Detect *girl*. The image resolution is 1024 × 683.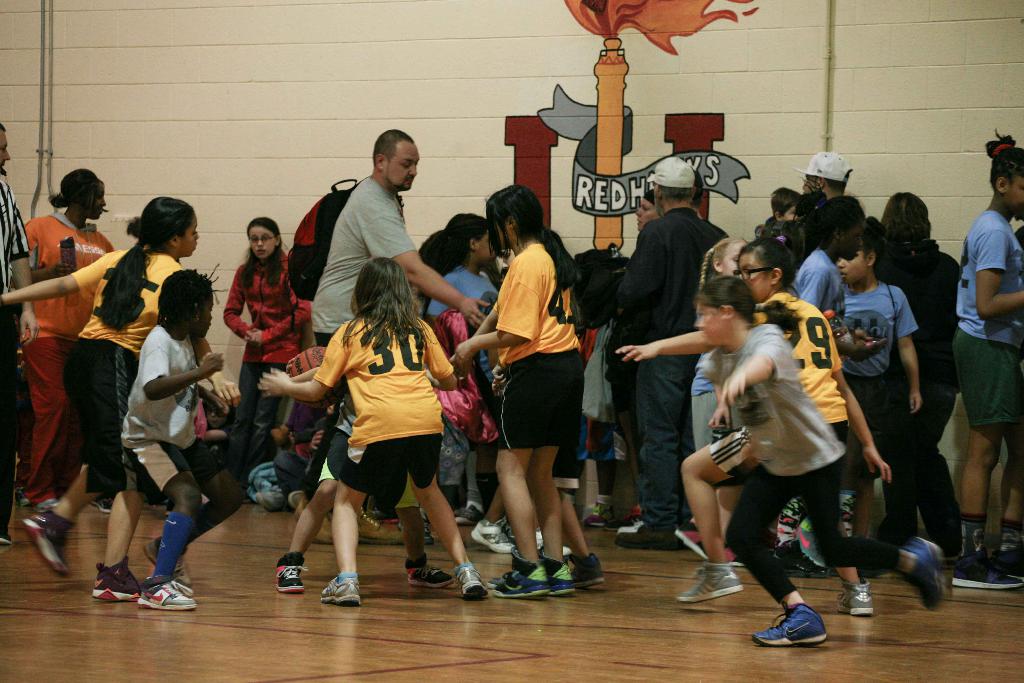
[695,237,742,537].
